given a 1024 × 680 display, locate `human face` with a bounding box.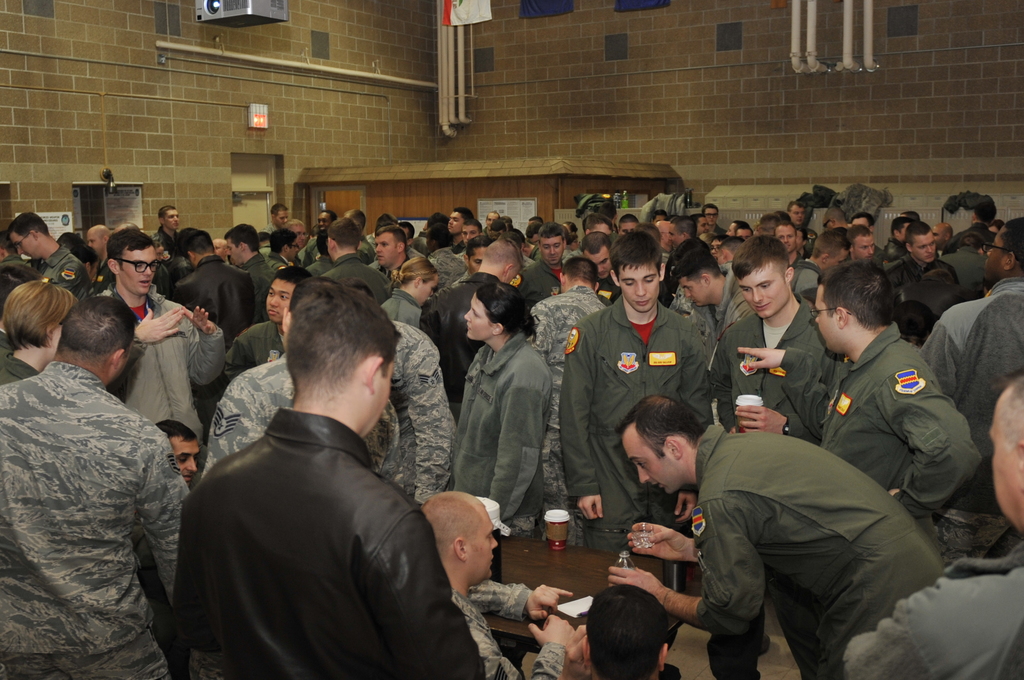
Located: select_region(623, 443, 669, 497).
